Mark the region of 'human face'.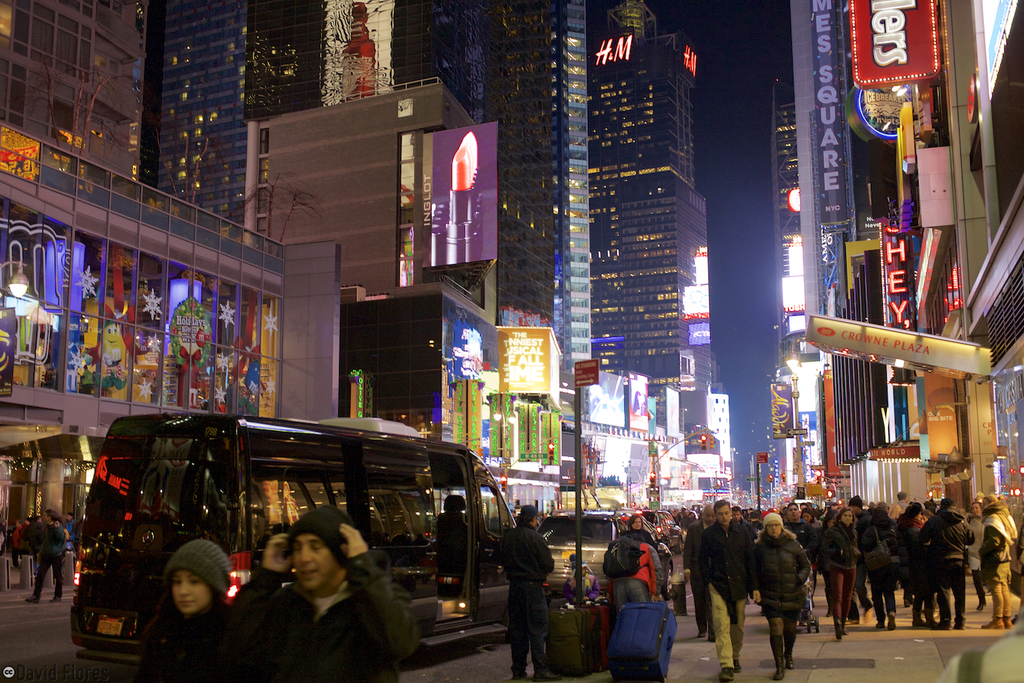
Region: x1=174 y1=569 x2=214 y2=616.
